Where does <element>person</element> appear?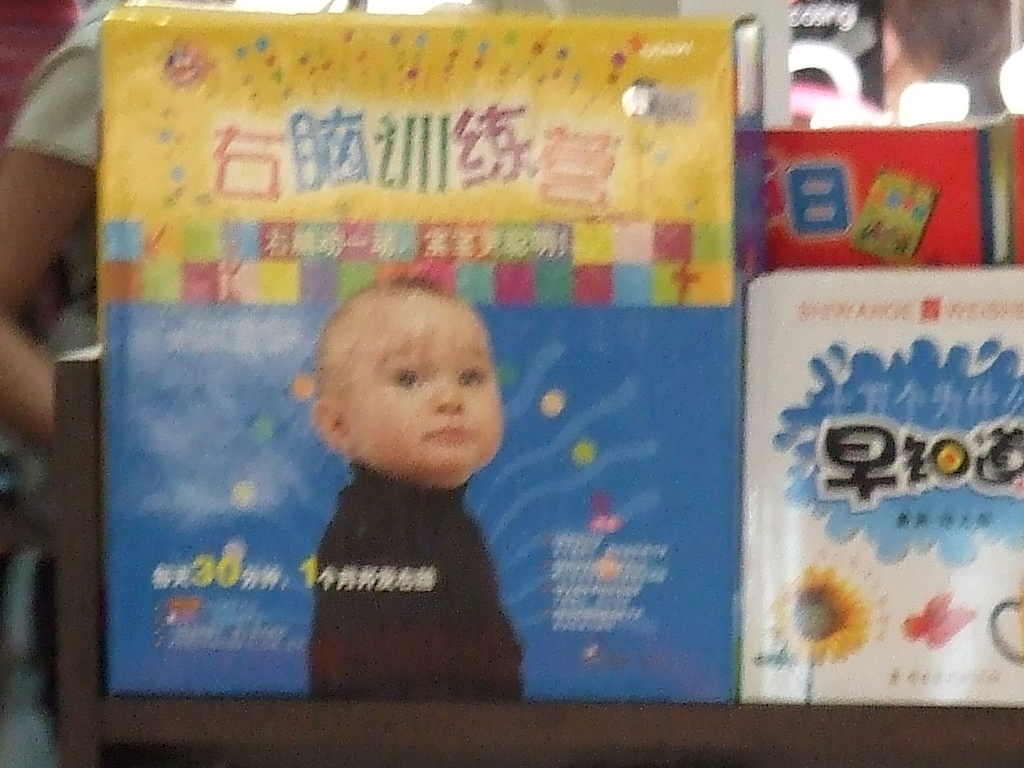
Appears at <box>273,258,532,674</box>.
